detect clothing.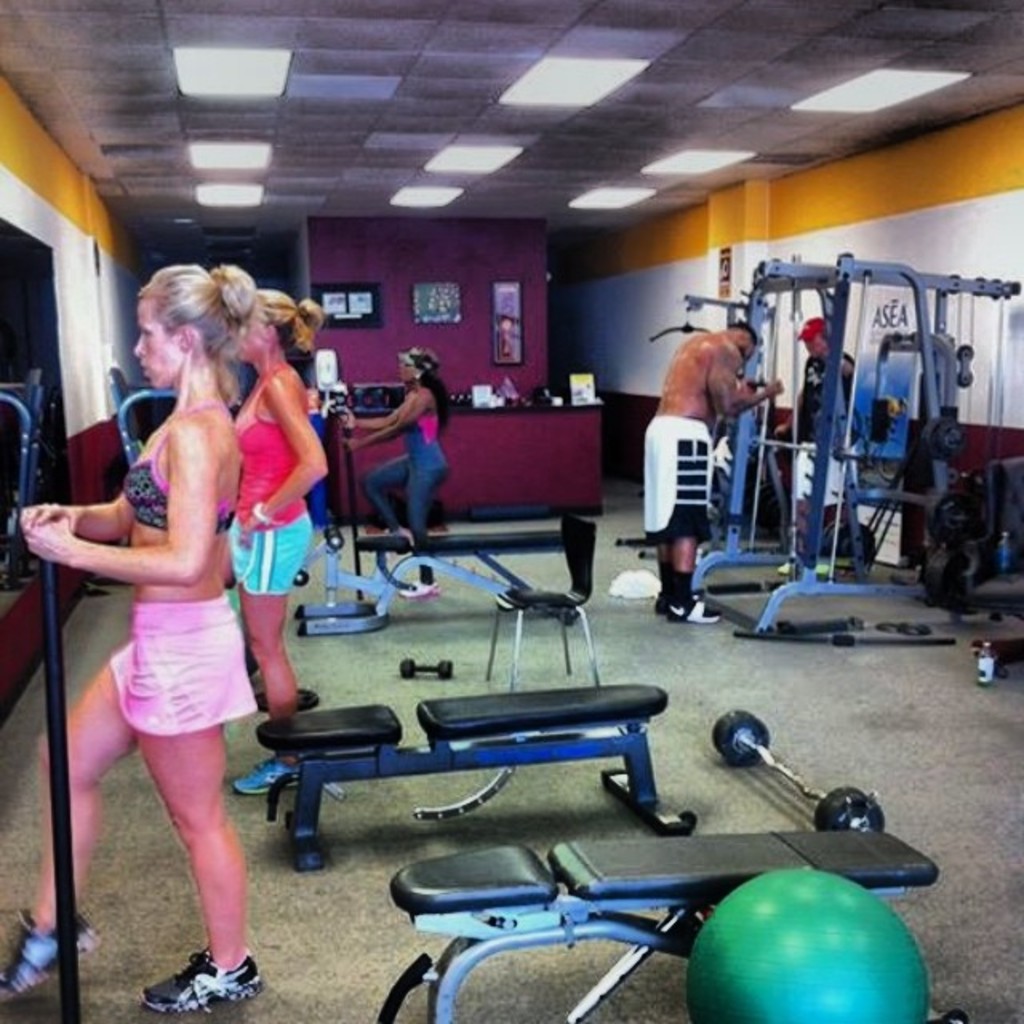
Detected at [360,384,446,542].
